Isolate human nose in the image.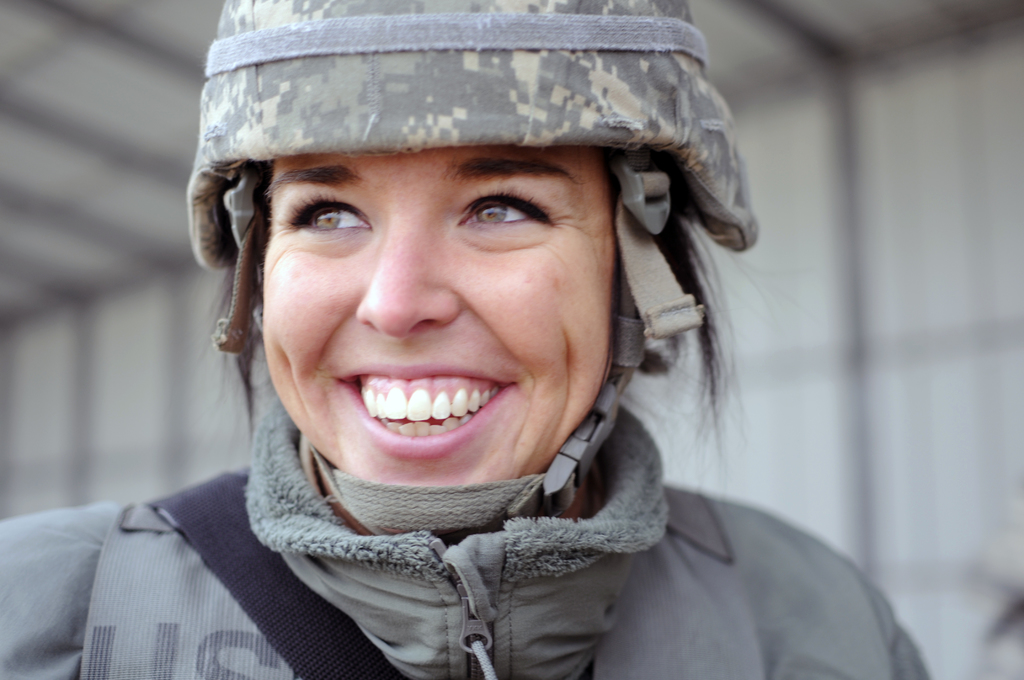
Isolated region: [left=355, top=211, right=463, bottom=340].
